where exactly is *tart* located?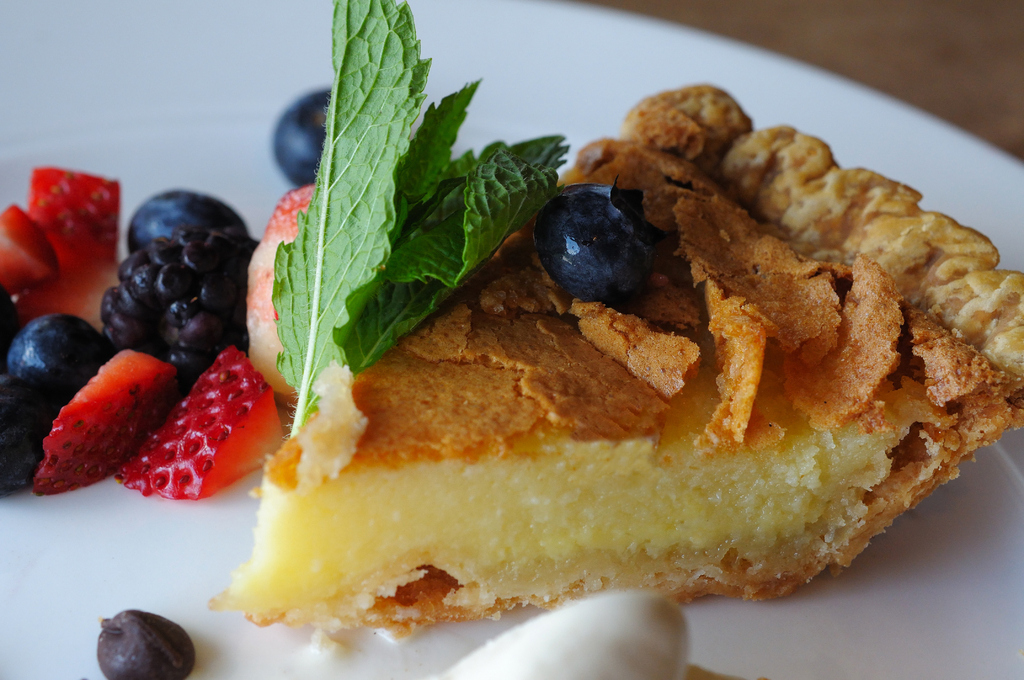
Its bounding box is <region>206, 79, 1023, 636</region>.
